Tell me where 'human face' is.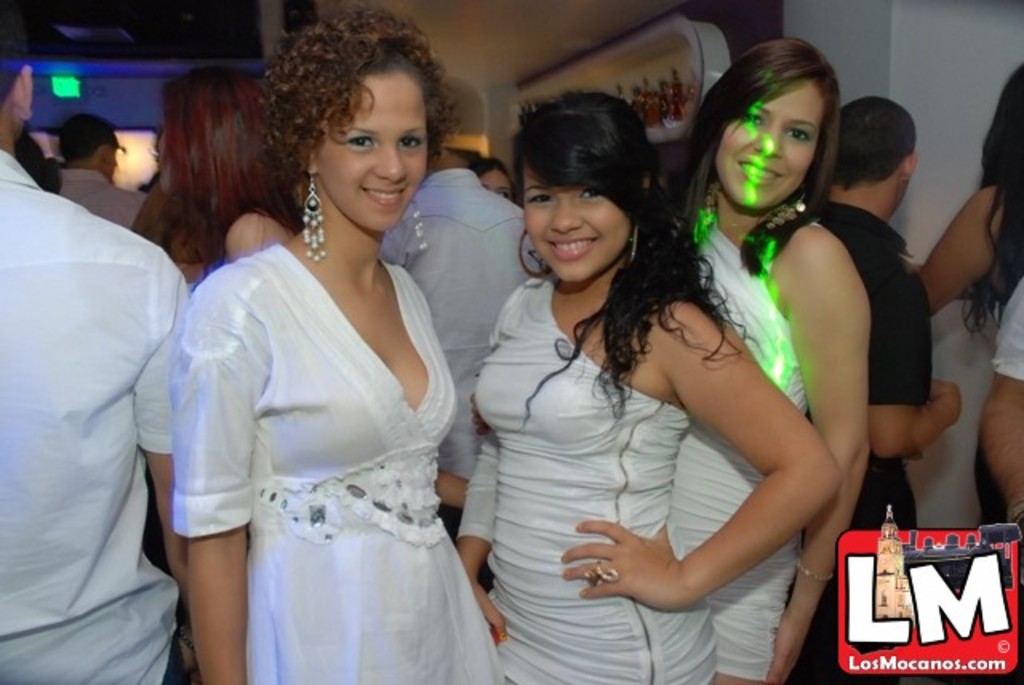
'human face' is at {"left": 317, "top": 75, "right": 429, "bottom": 232}.
